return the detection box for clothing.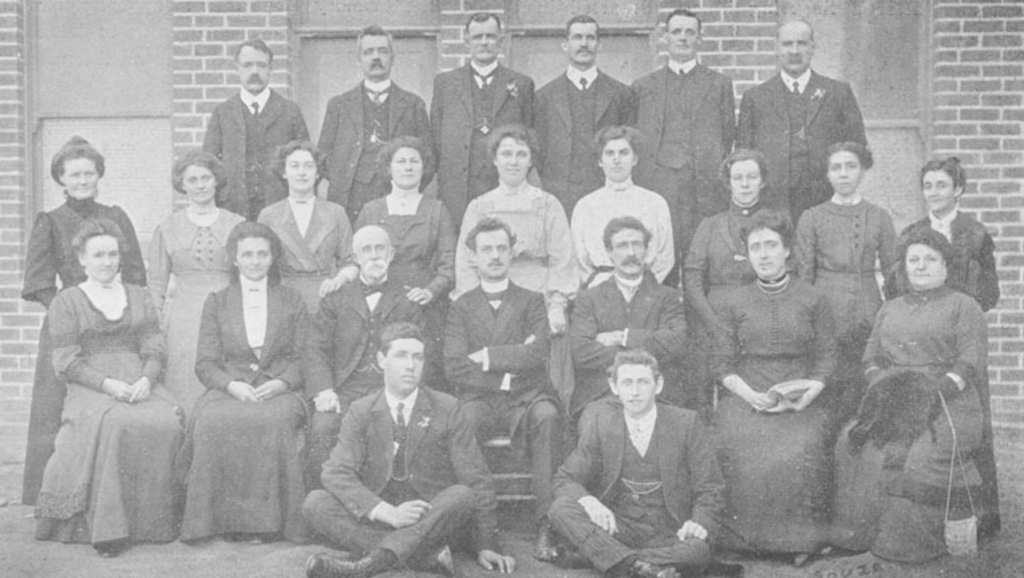
x1=703 y1=281 x2=839 y2=547.
